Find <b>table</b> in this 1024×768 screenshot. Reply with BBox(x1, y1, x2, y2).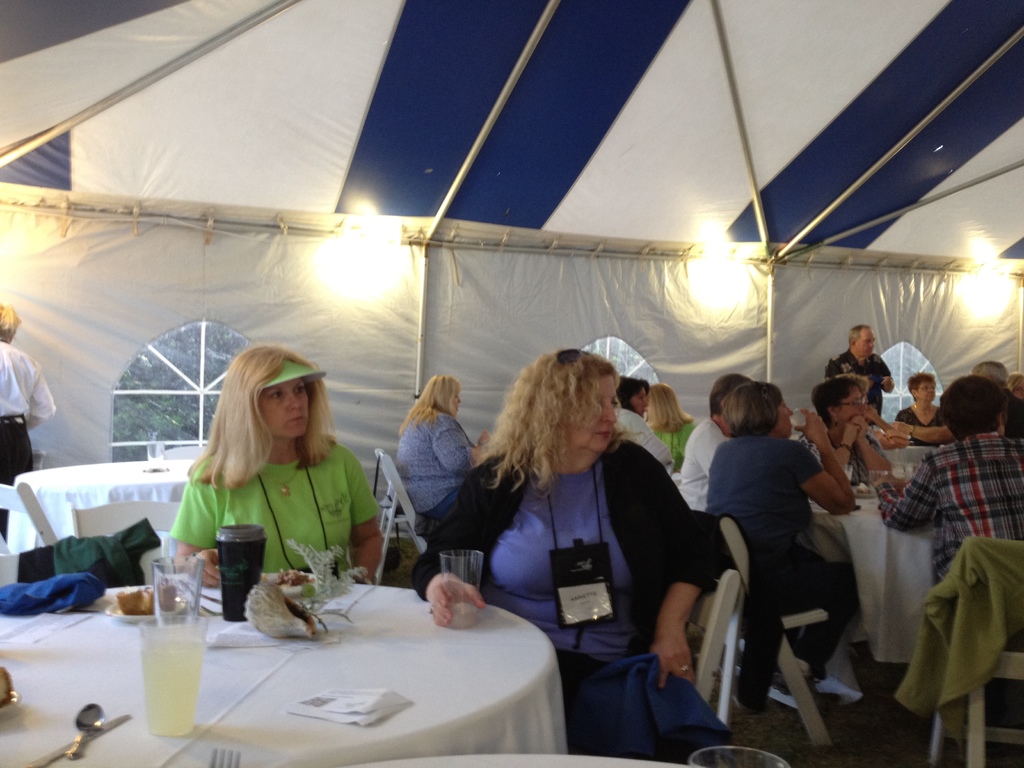
BBox(3, 457, 194, 560).
